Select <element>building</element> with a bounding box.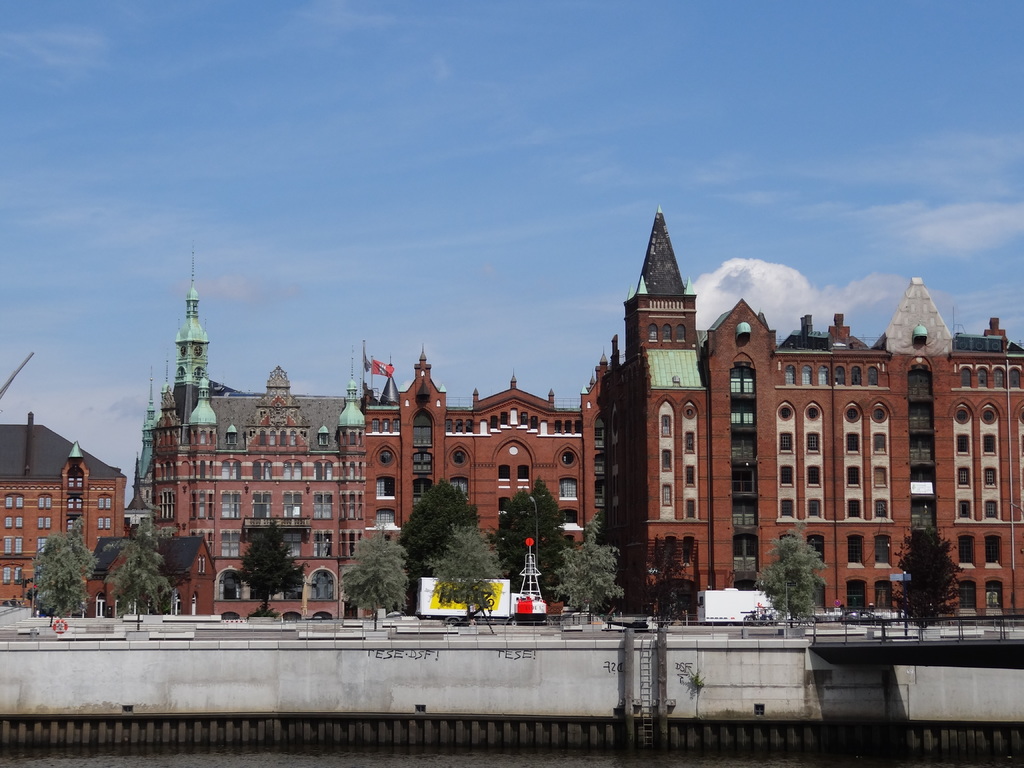
(362,346,611,531).
